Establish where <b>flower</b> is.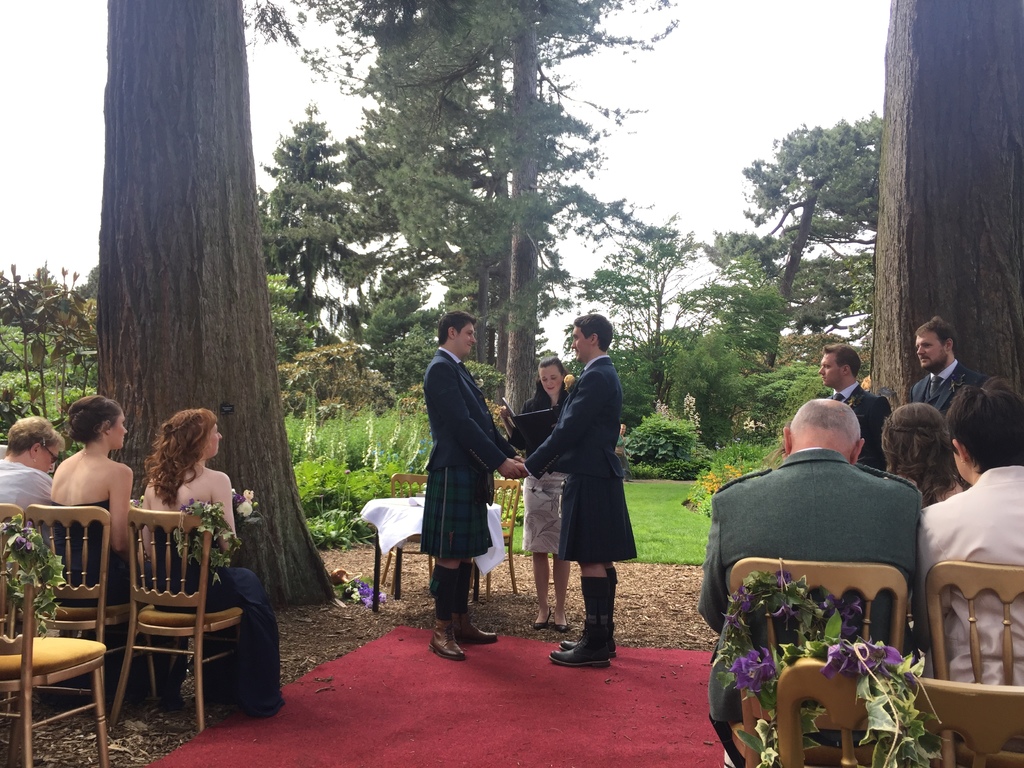
Established at BBox(345, 470, 350, 478).
